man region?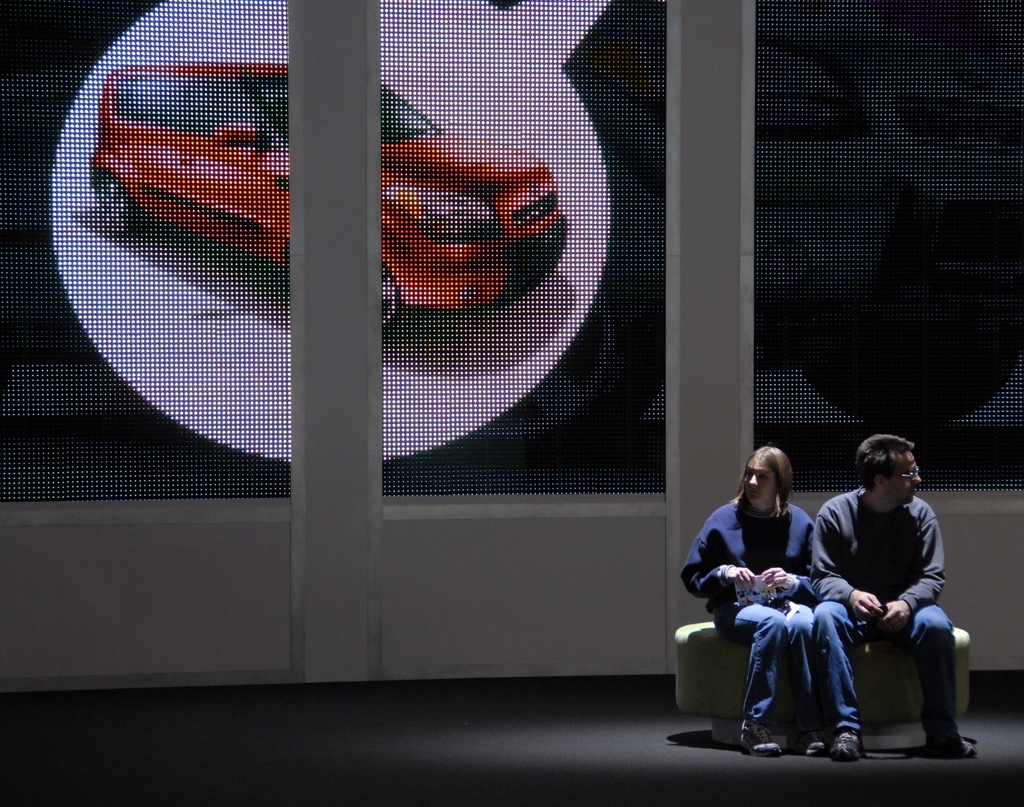
<box>832,425,983,778</box>
